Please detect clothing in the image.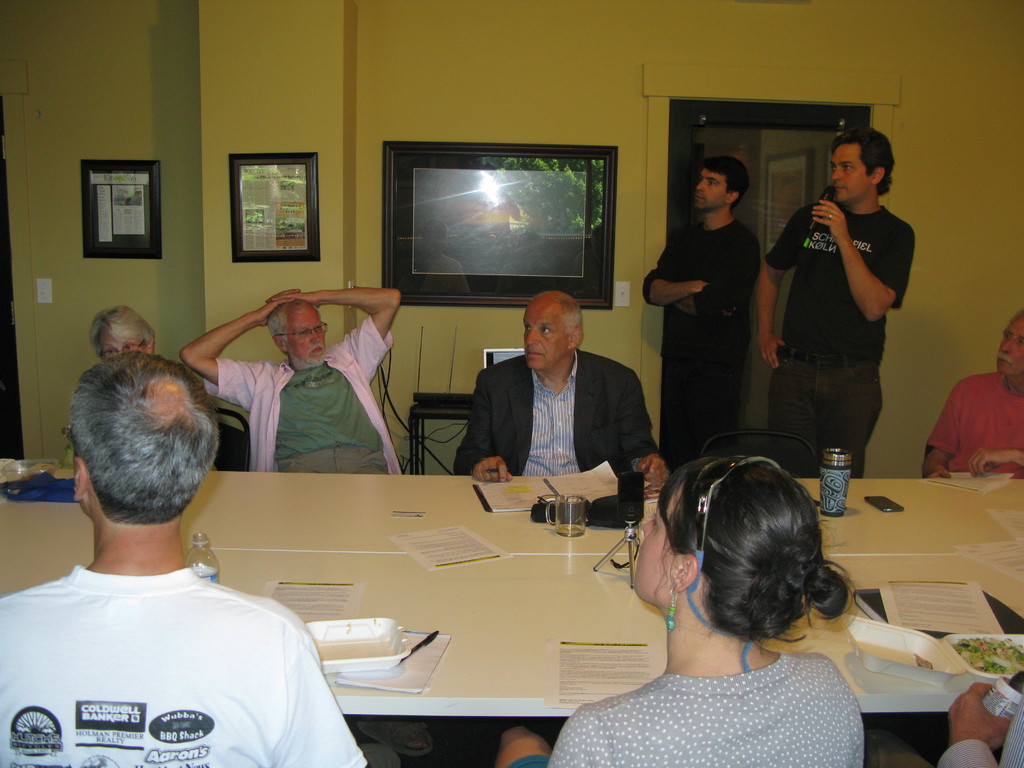
(516, 349, 575, 482).
